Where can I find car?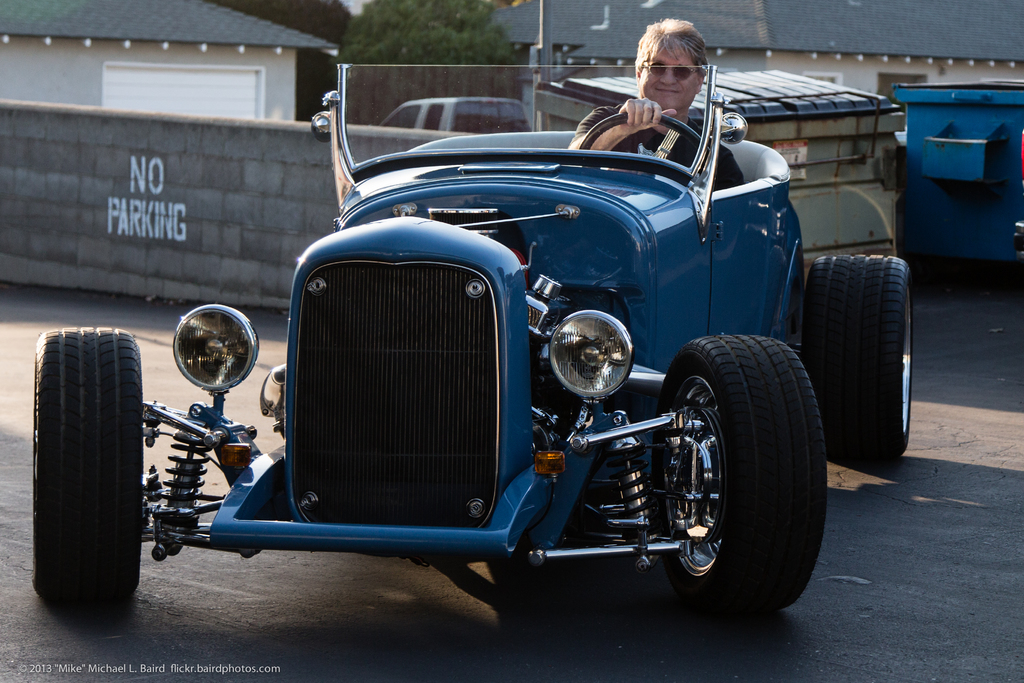
You can find it at (left=380, top=94, right=531, bottom=134).
